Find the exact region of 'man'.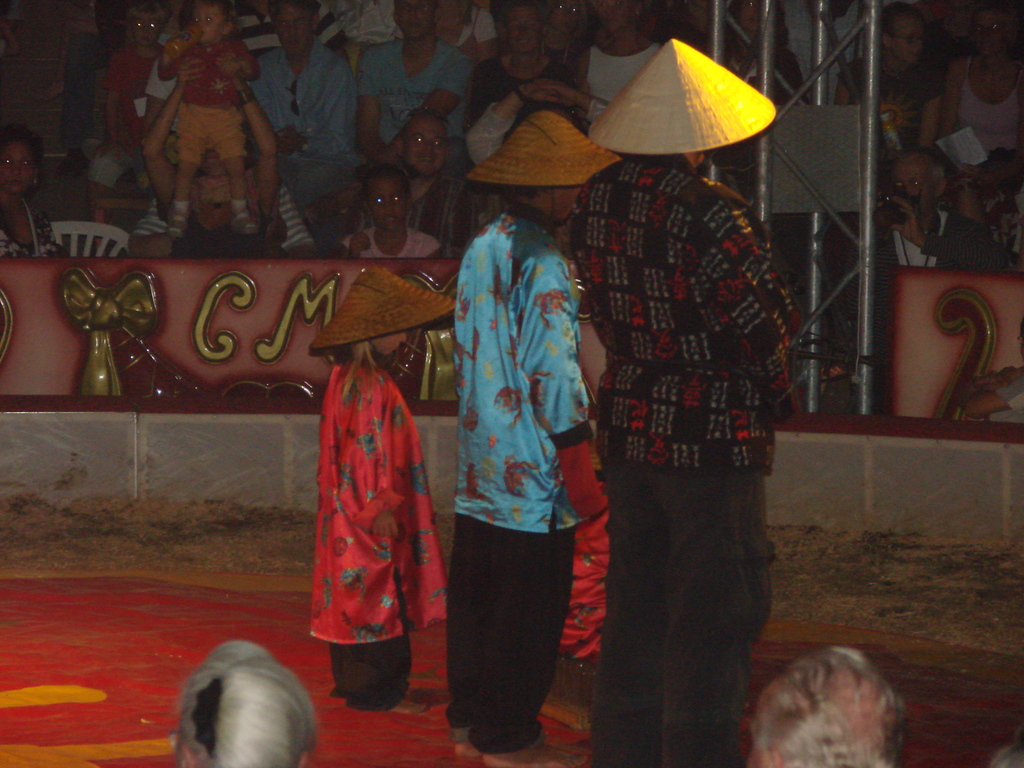
Exact region: rect(337, 114, 488, 261).
